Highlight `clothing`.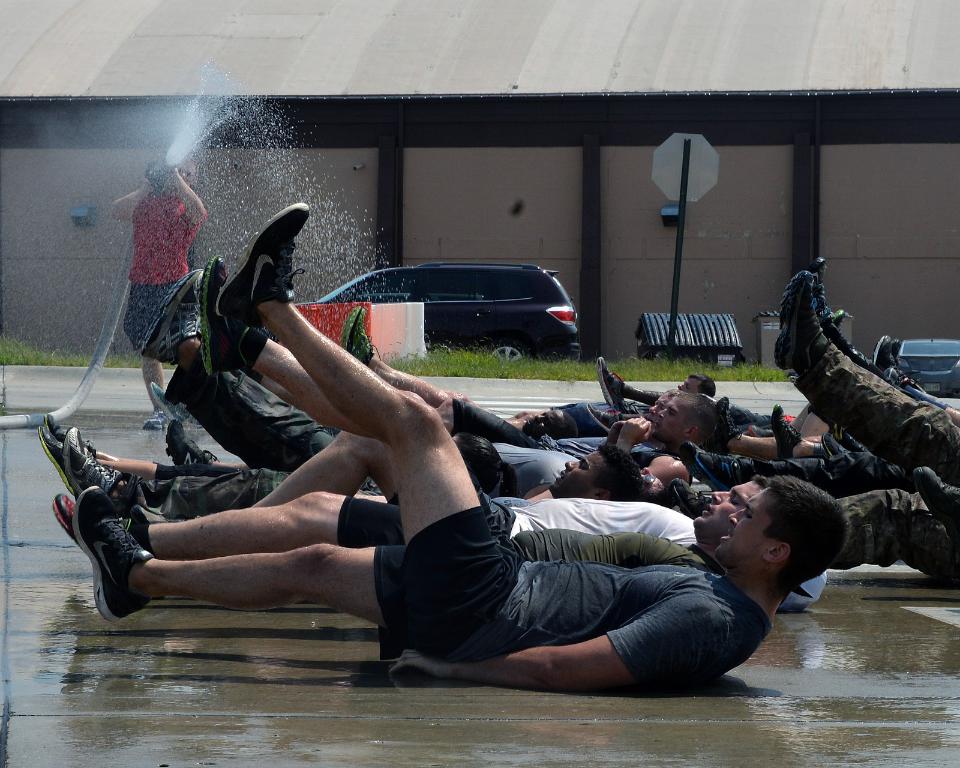
Highlighted region: x1=158 y1=442 x2=580 y2=488.
